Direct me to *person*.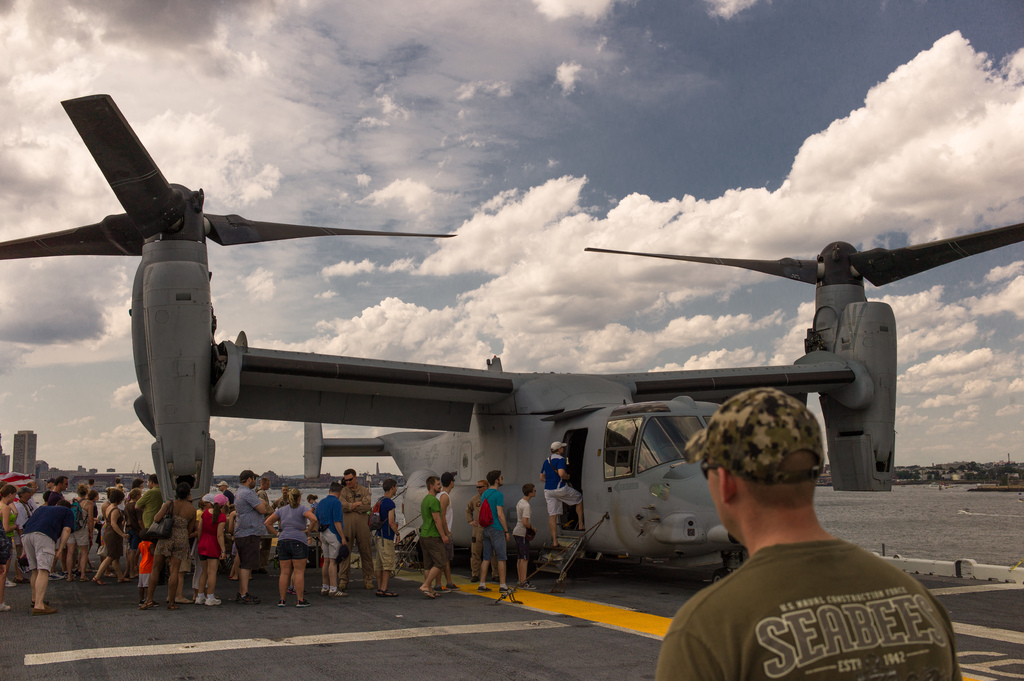
Direction: locate(466, 481, 483, 578).
